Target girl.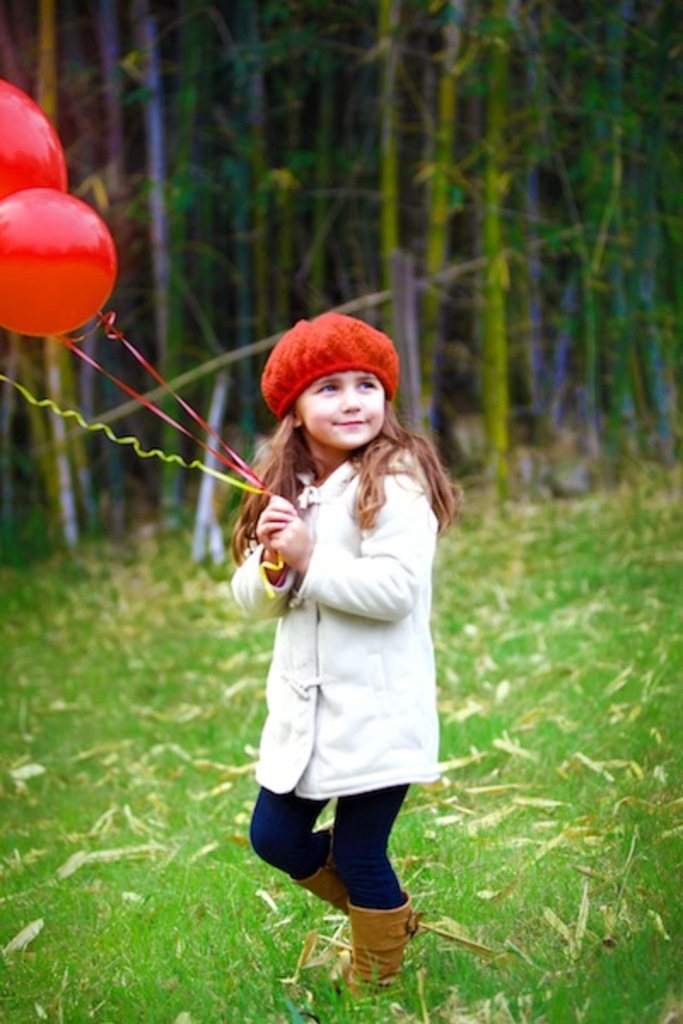
Target region: x1=236 y1=312 x2=441 y2=998.
